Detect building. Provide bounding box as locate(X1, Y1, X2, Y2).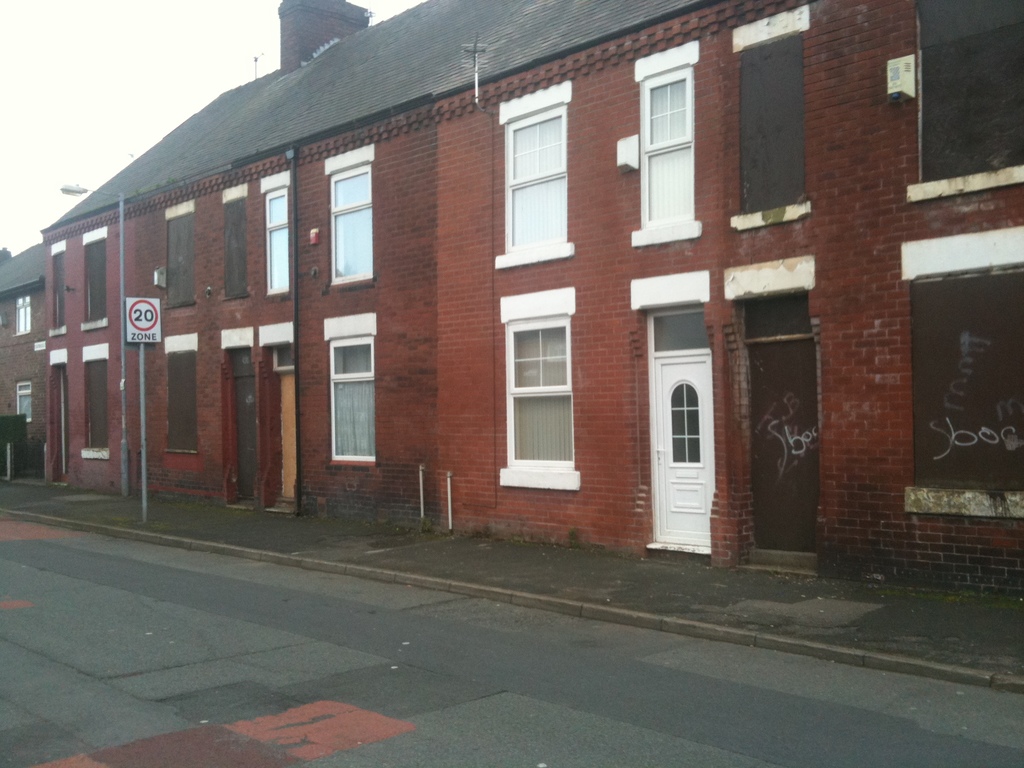
locate(35, 0, 1023, 598).
